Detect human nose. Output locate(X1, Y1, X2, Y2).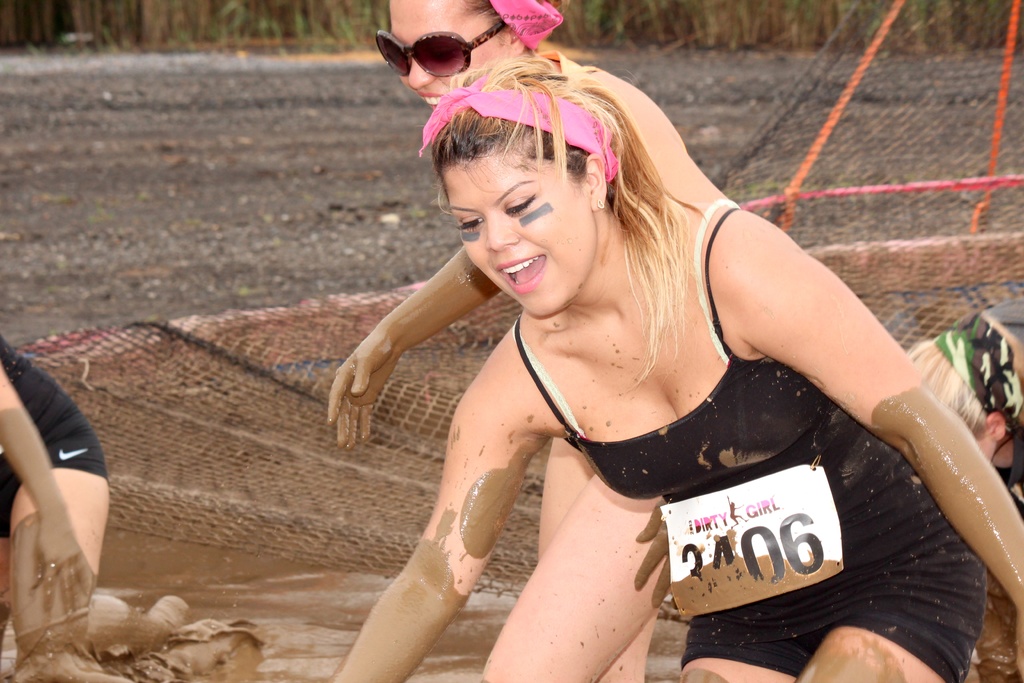
locate(483, 215, 523, 250).
